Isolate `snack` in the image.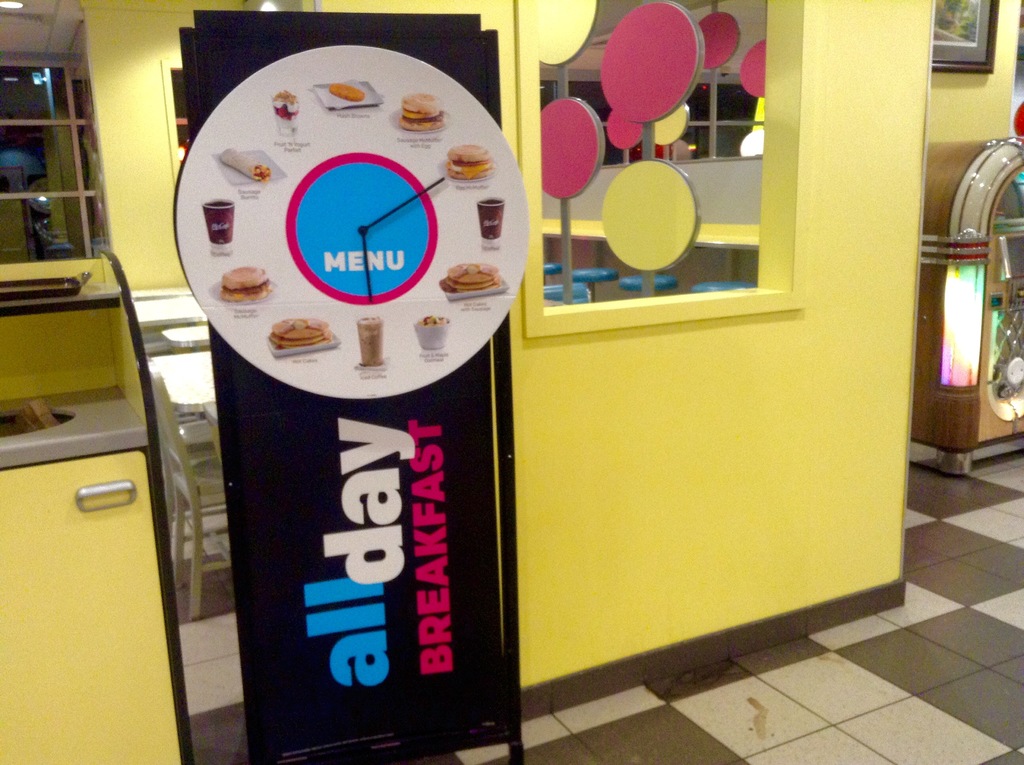
Isolated region: locate(397, 87, 449, 136).
